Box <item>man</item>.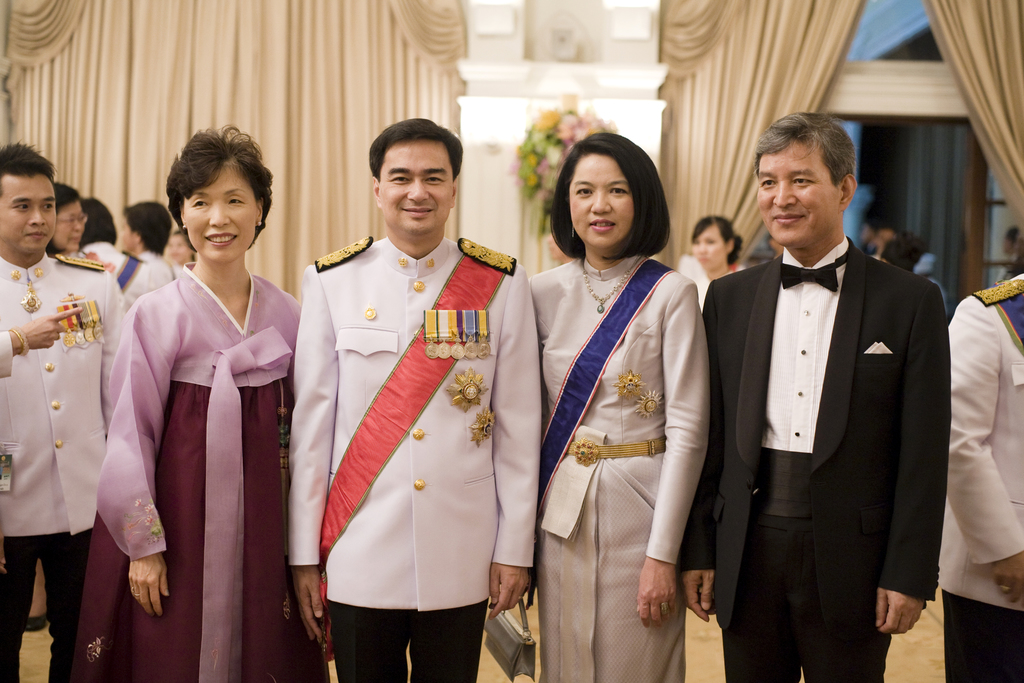
Rect(72, 197, 163, 310).
